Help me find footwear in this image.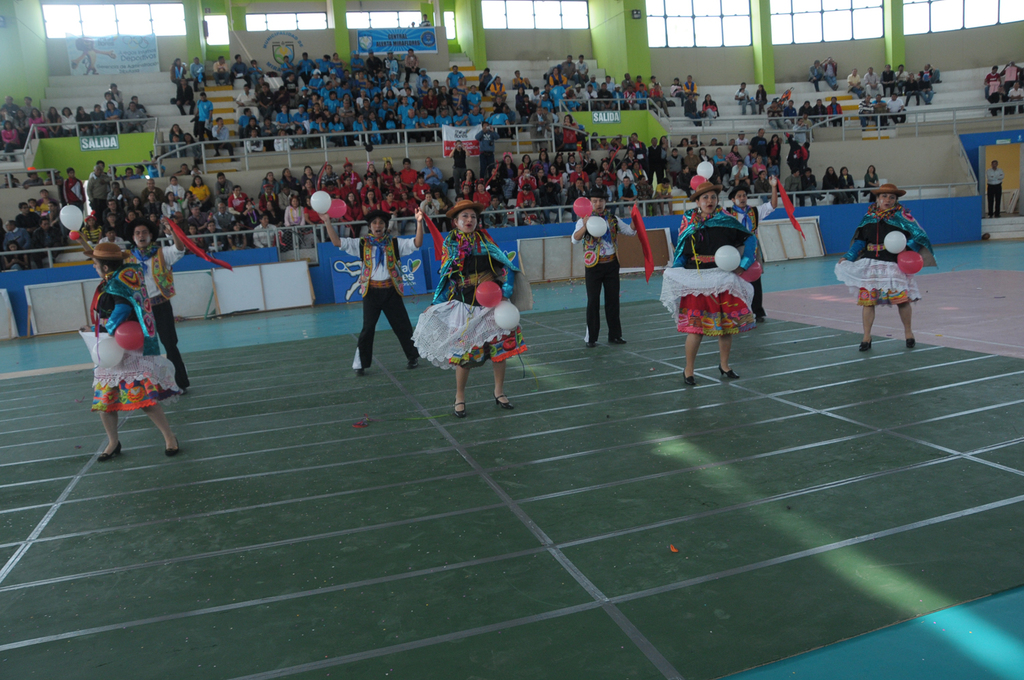
Found it: (456,400,466,419).
